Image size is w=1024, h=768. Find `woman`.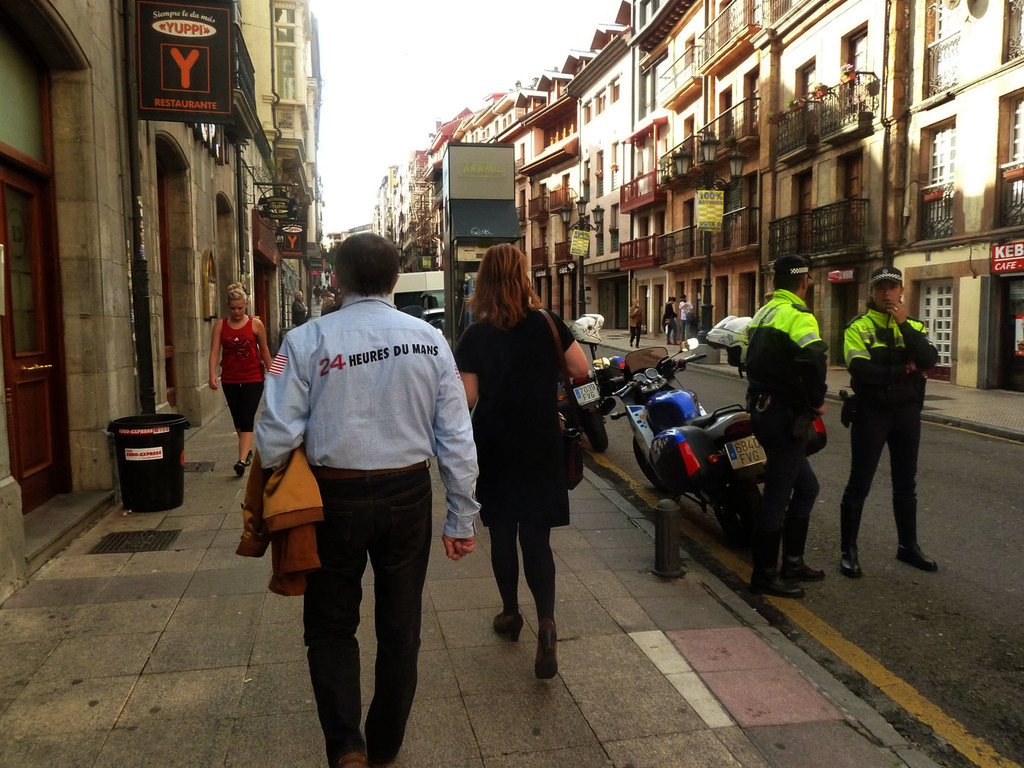
(662,294,680,347).
